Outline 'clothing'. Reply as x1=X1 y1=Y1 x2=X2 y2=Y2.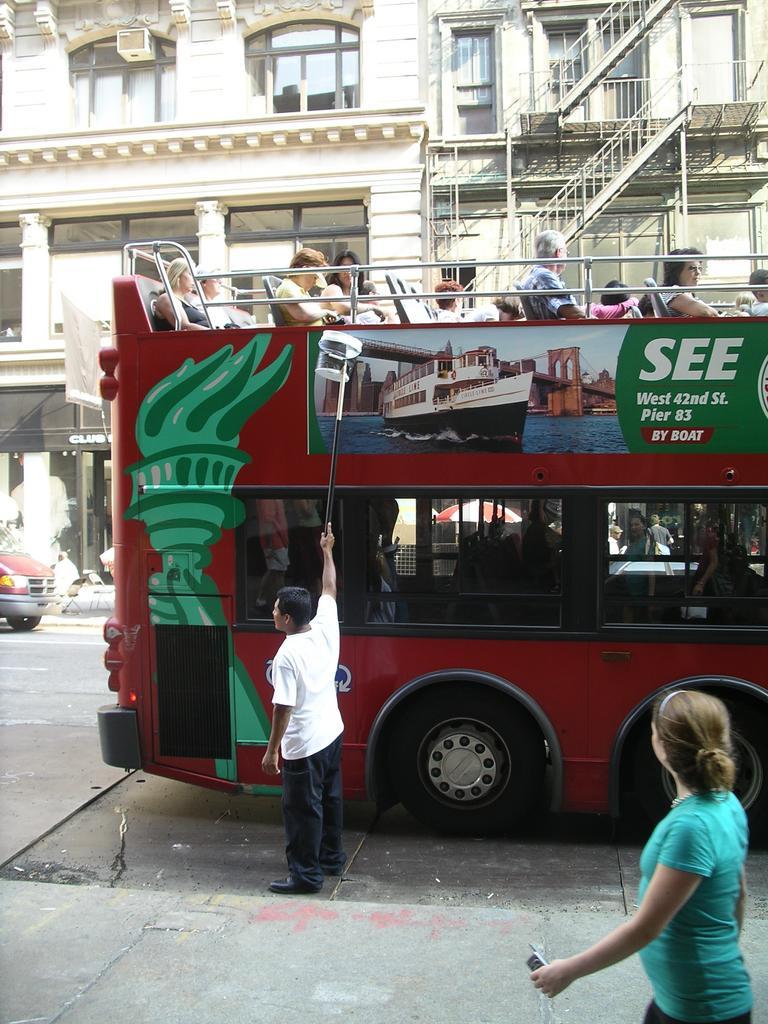
x1=262 y1=576 x2=356 y2=866.
